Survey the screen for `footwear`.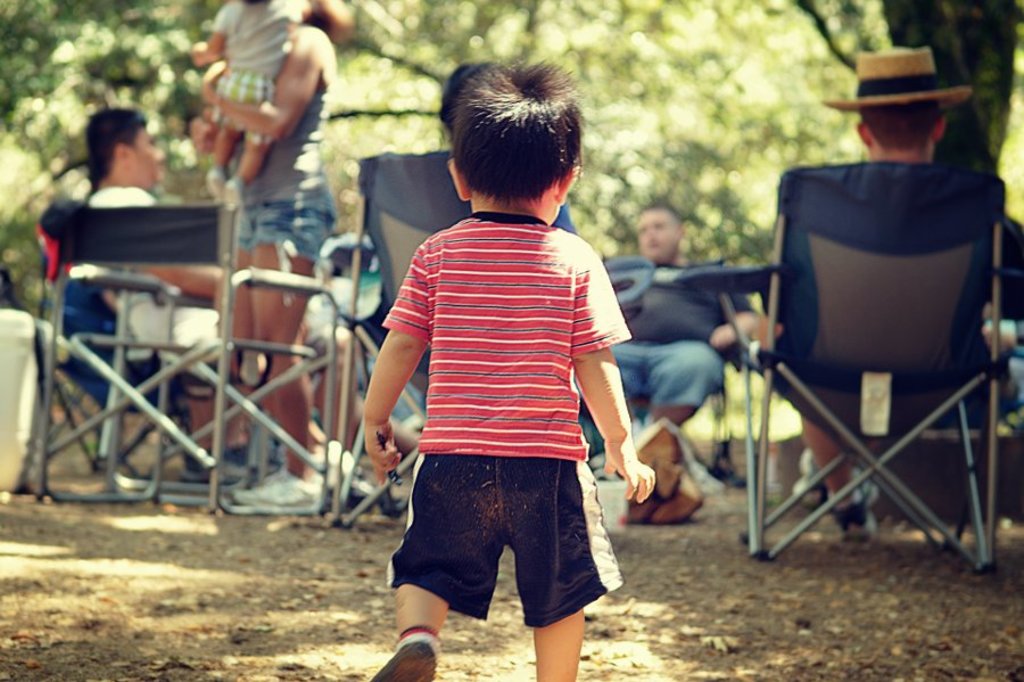
Survey found: [366, 623, 445, 681].
